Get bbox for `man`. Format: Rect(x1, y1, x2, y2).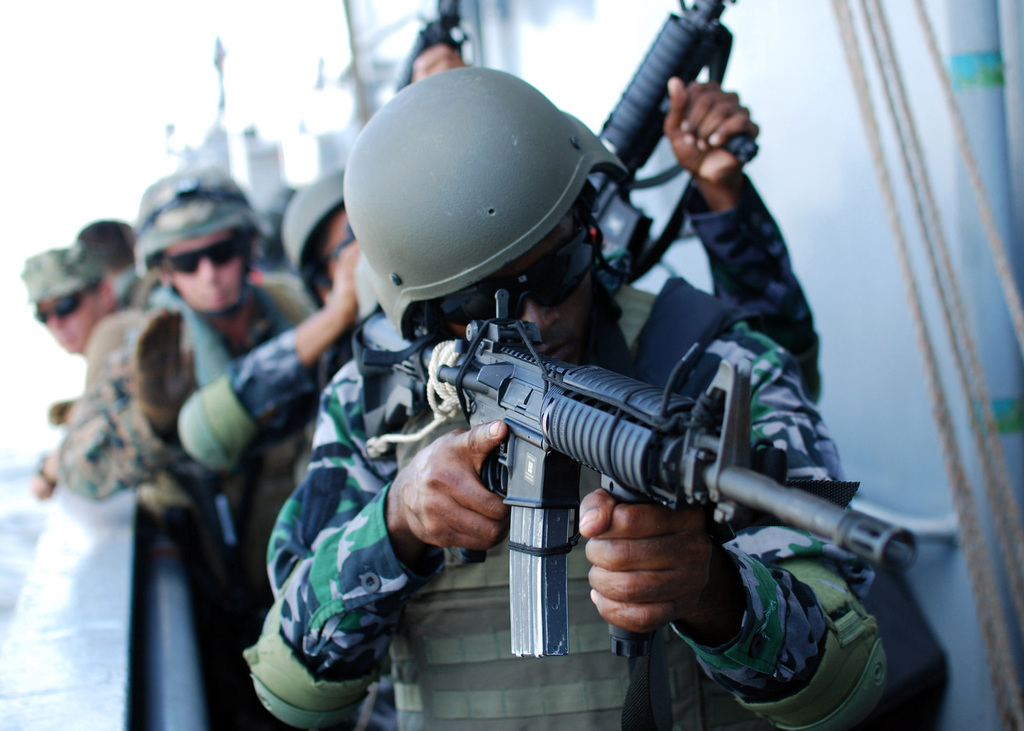
Rect(17, 238, 168, 499).
